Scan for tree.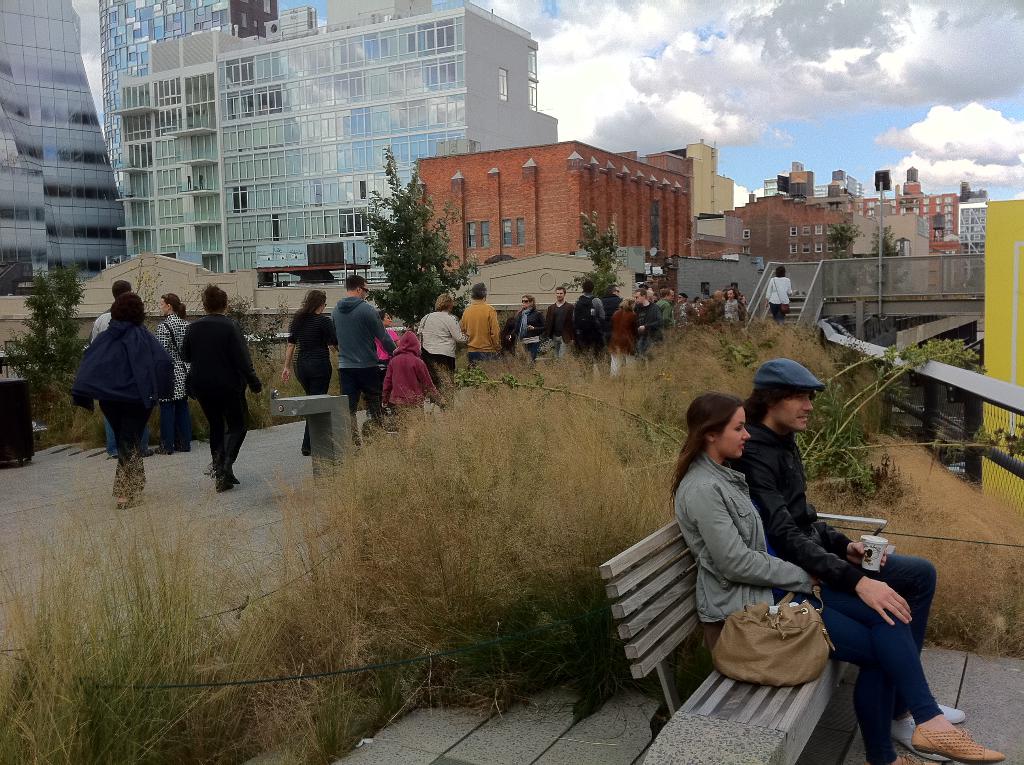
Scan result: l=0, t=261, r=92, b=424.
